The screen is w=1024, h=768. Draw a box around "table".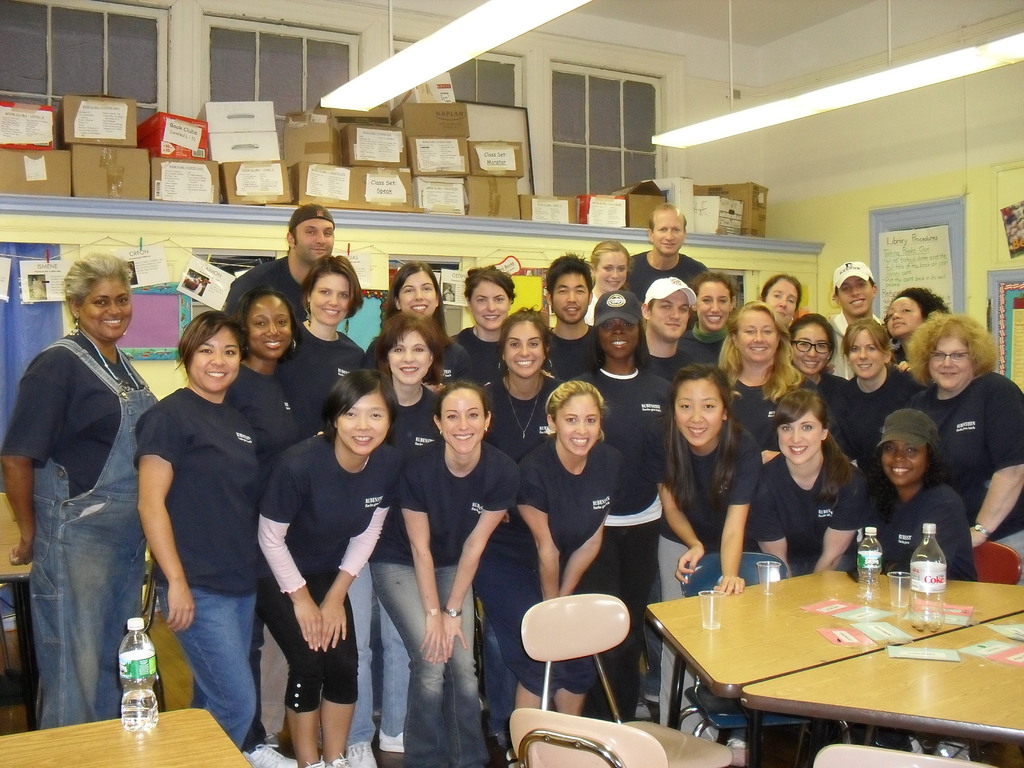
[646, 556, 1016, 756].
